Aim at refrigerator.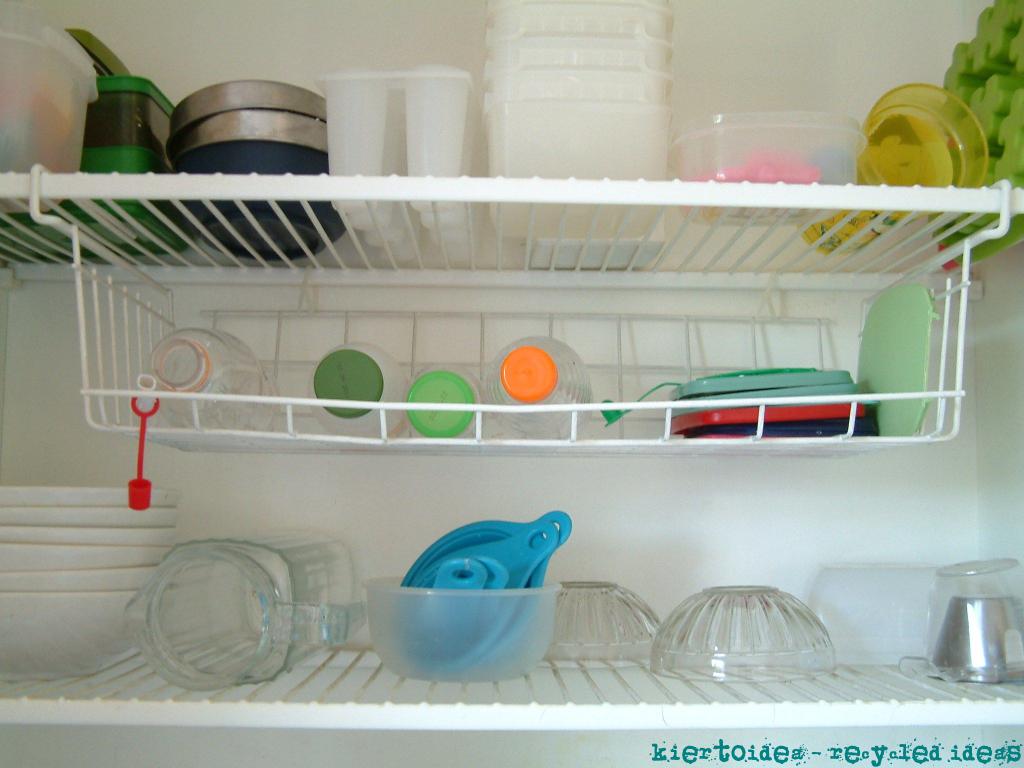
Aimed at locate(26, 0, 1023, 744).
